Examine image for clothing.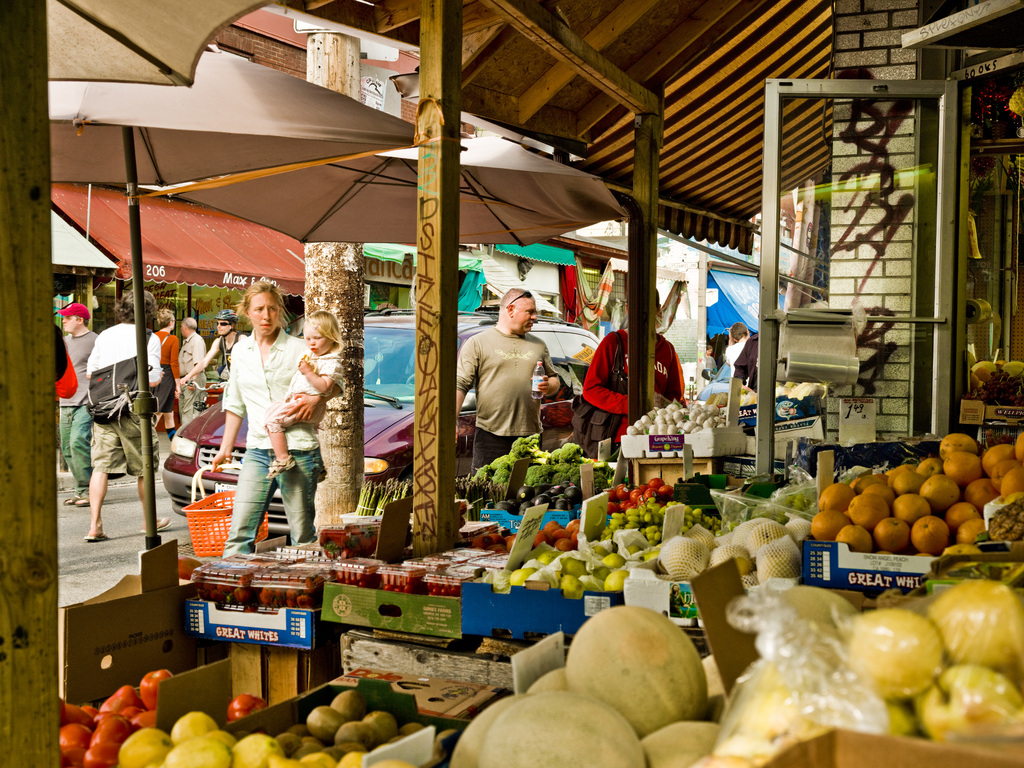
Examination result: Rect(91, 320, 165, 475).
